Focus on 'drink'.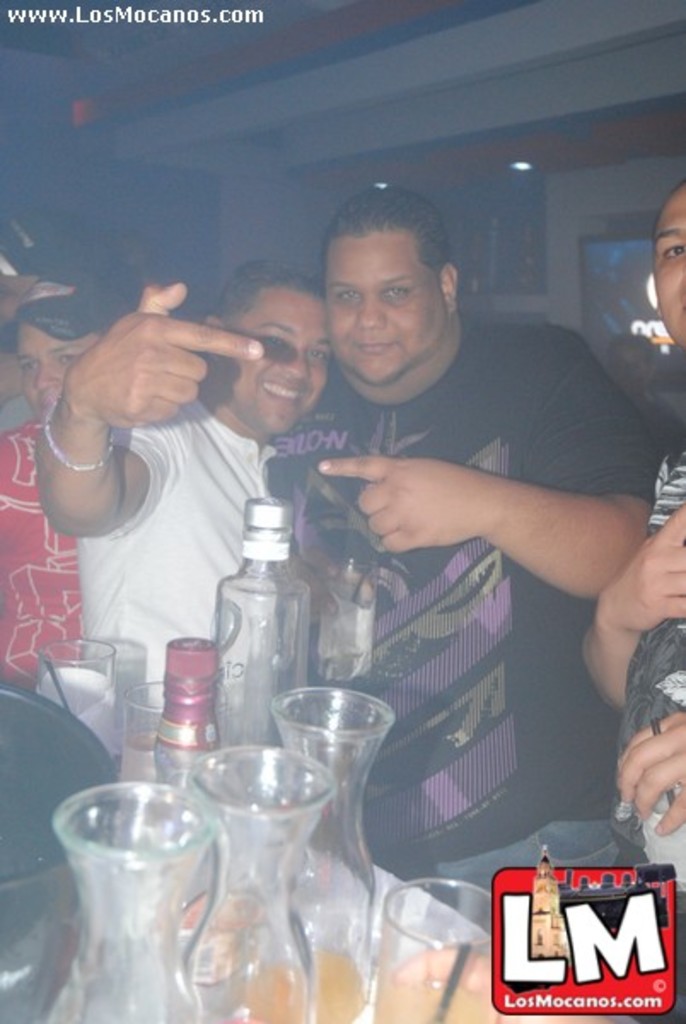
Focused at [244, 956, 314, 1022].
